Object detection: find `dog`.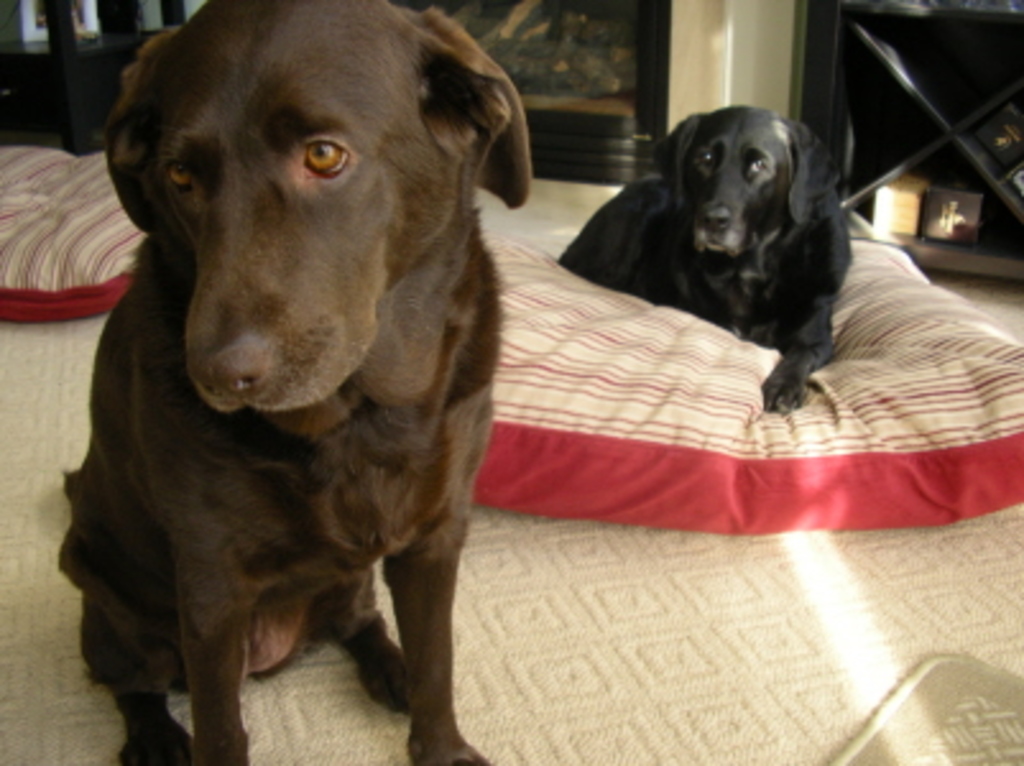
<region>51, 0, 531, 763</region>.
